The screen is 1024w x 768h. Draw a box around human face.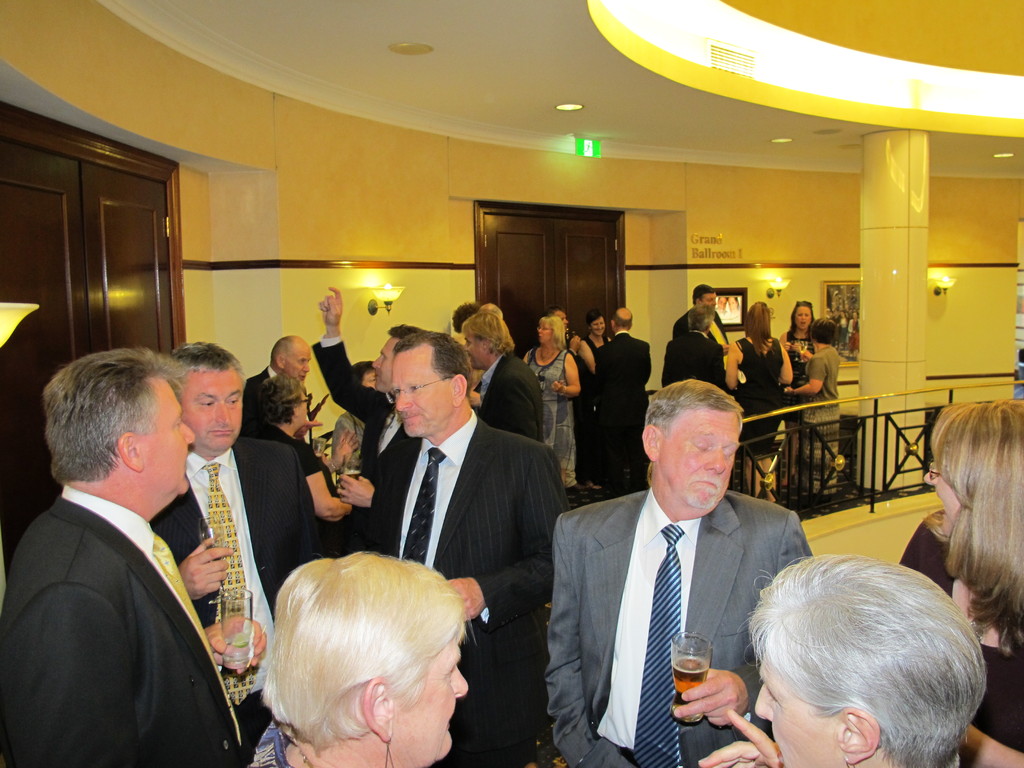
299:390:308:424.
